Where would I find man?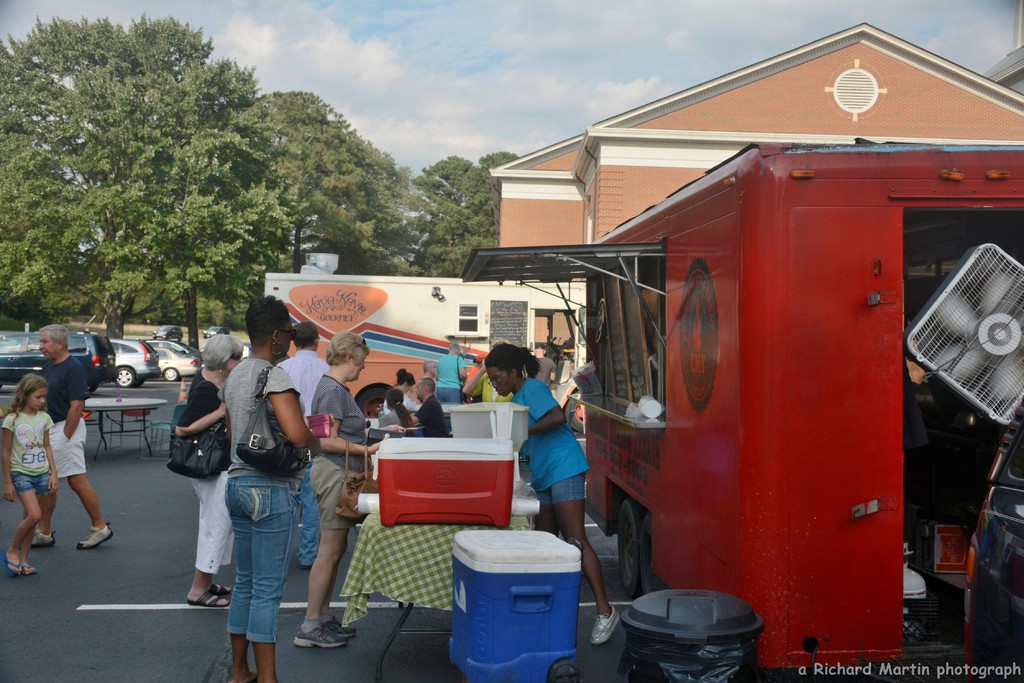
At <region>19, 317, 118, 557</region>.
